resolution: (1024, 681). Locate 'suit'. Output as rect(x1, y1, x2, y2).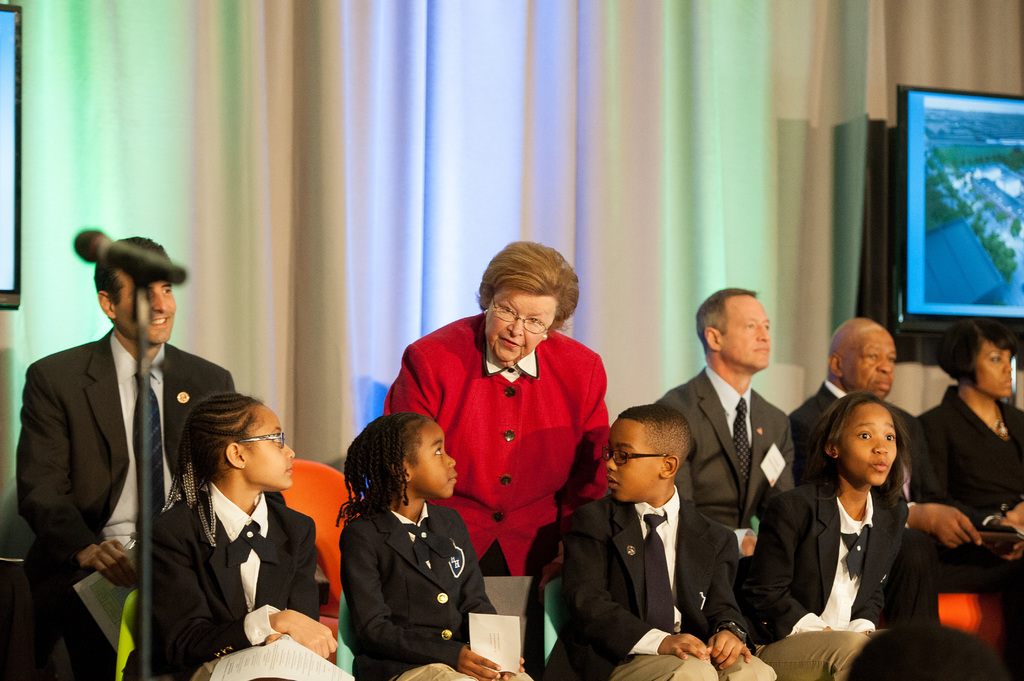
rect(123, 477, 323, 680).
